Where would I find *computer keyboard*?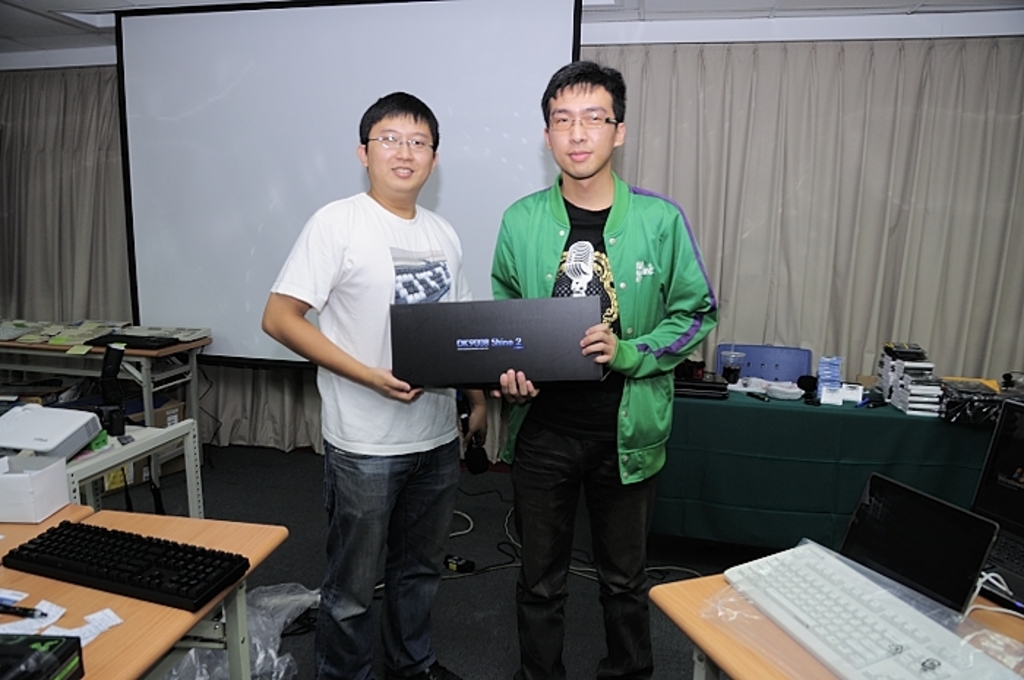
At 0, 516, 255, 616.
